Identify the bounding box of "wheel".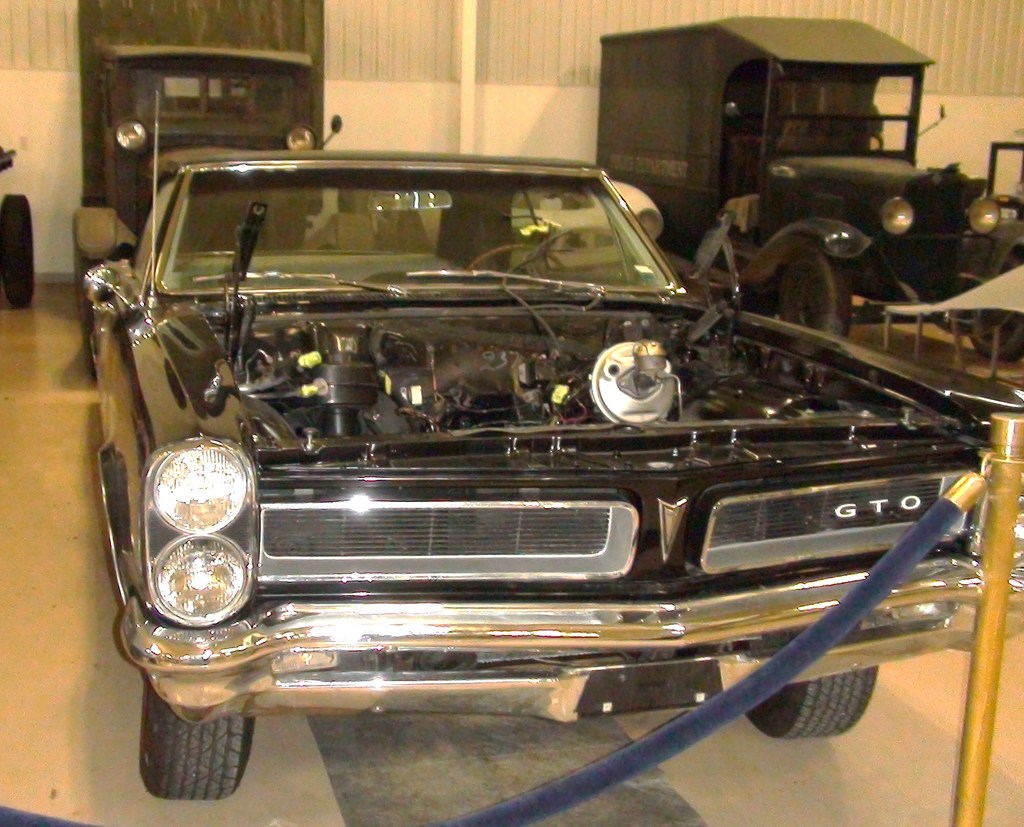
981 254 1023 353.
